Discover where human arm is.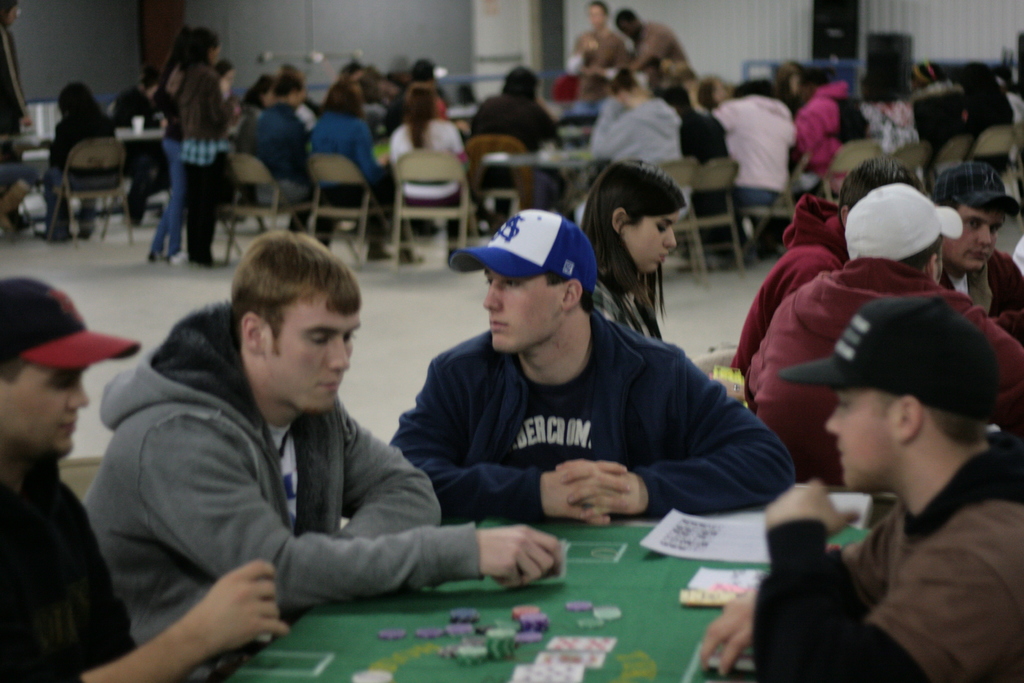
Discovered at select_region(754, 470, 1023, 679).
